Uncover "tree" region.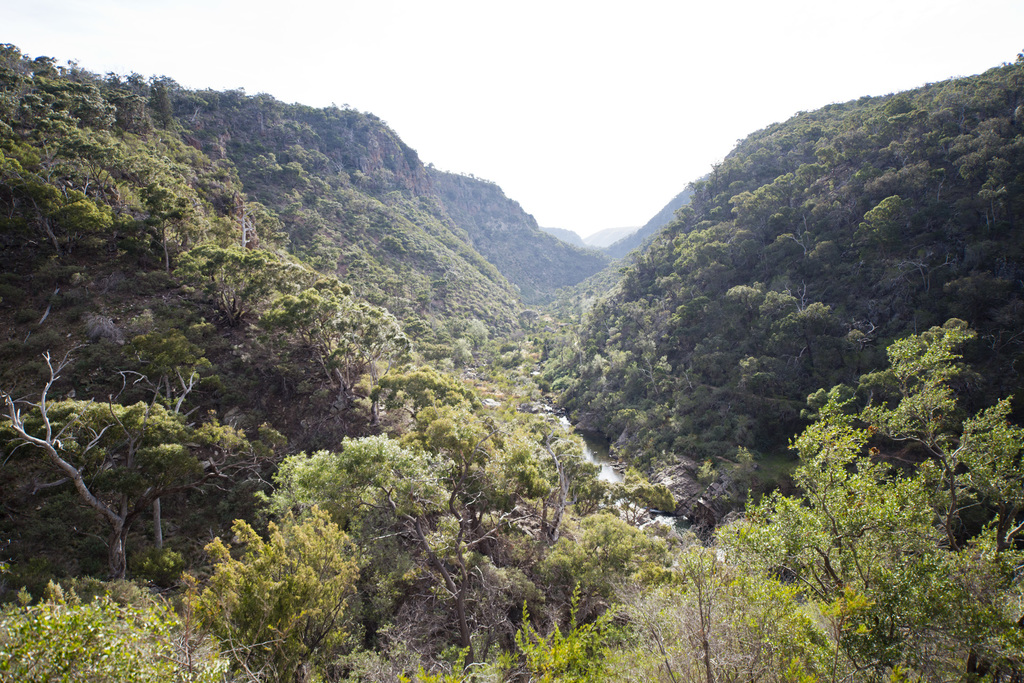
Uncovered: [726,161,819,234].
